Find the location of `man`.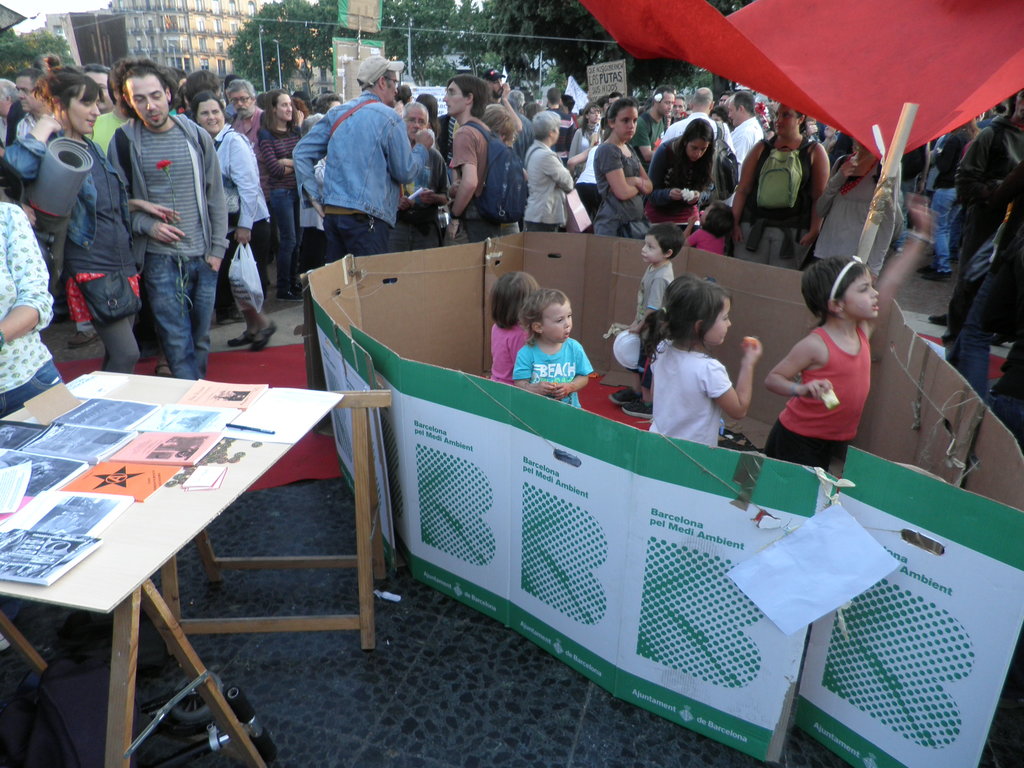
Location: Rect(386, 103, 456, 255).
